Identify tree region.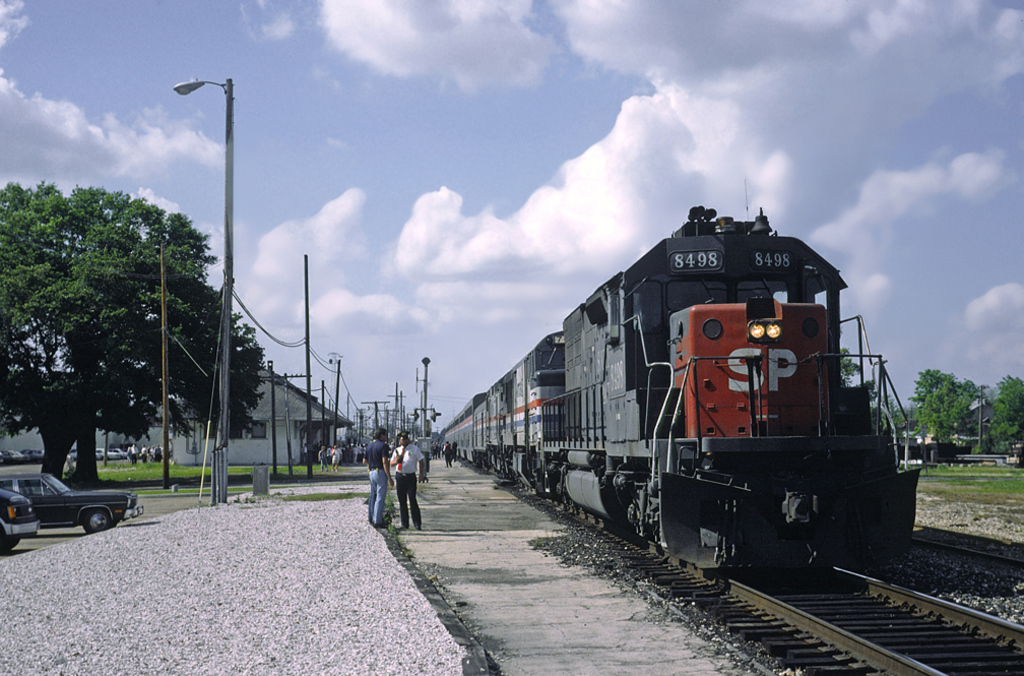
Region: 840 348 876 403.
